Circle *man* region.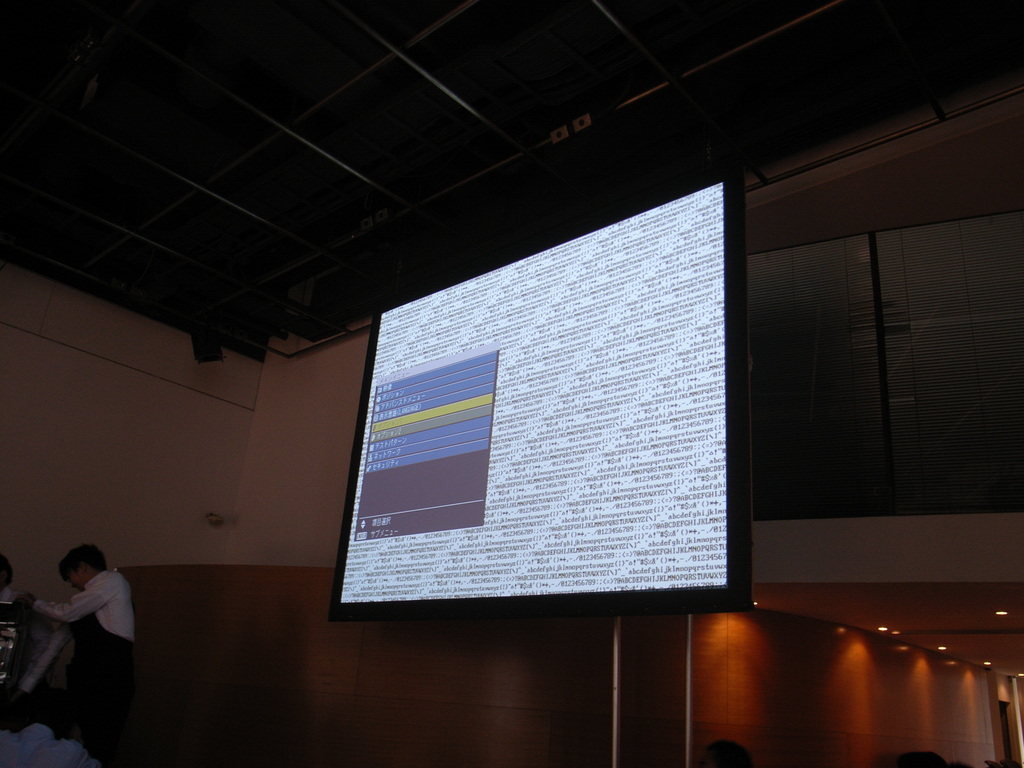
Region: <region>16, 544, 143, 750</region>.
